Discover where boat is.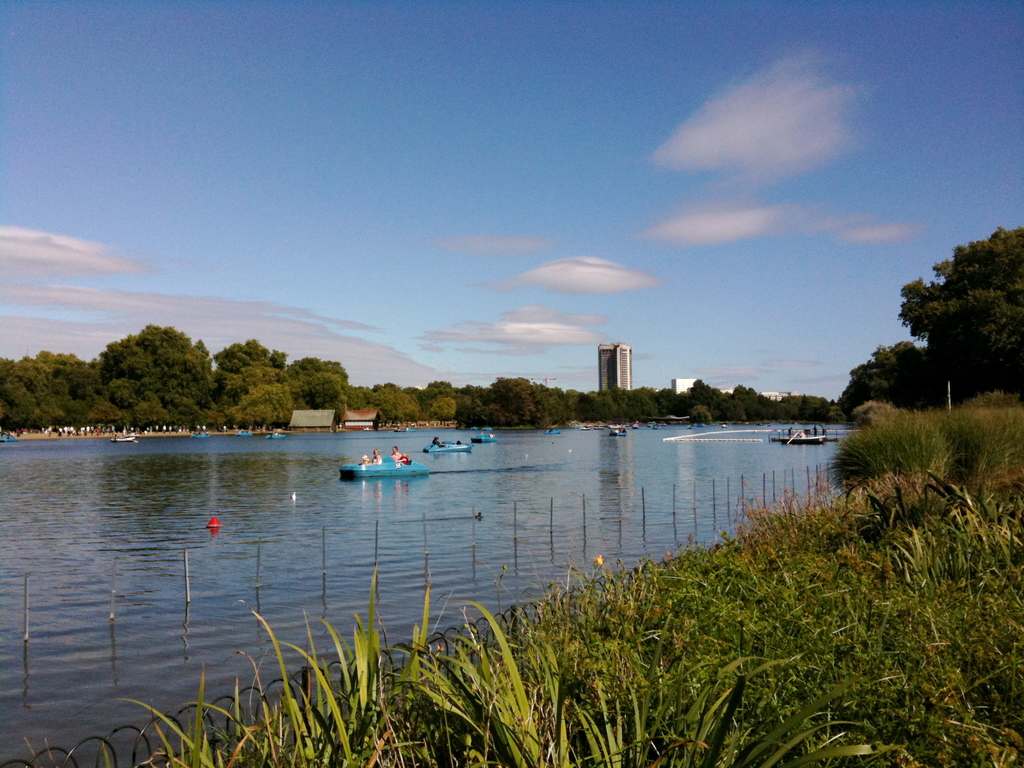
Discovered at <bbox>719, 422, 730, 431</bbox>.
